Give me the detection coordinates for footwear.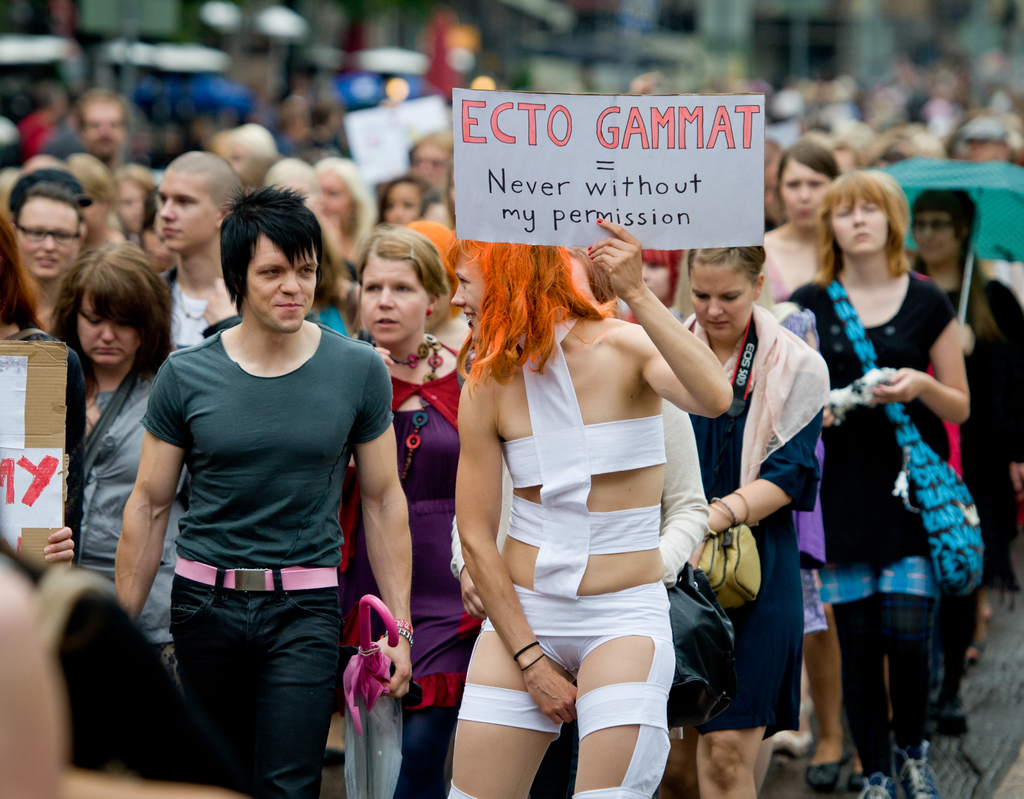
[972, 633, 988, 665].
